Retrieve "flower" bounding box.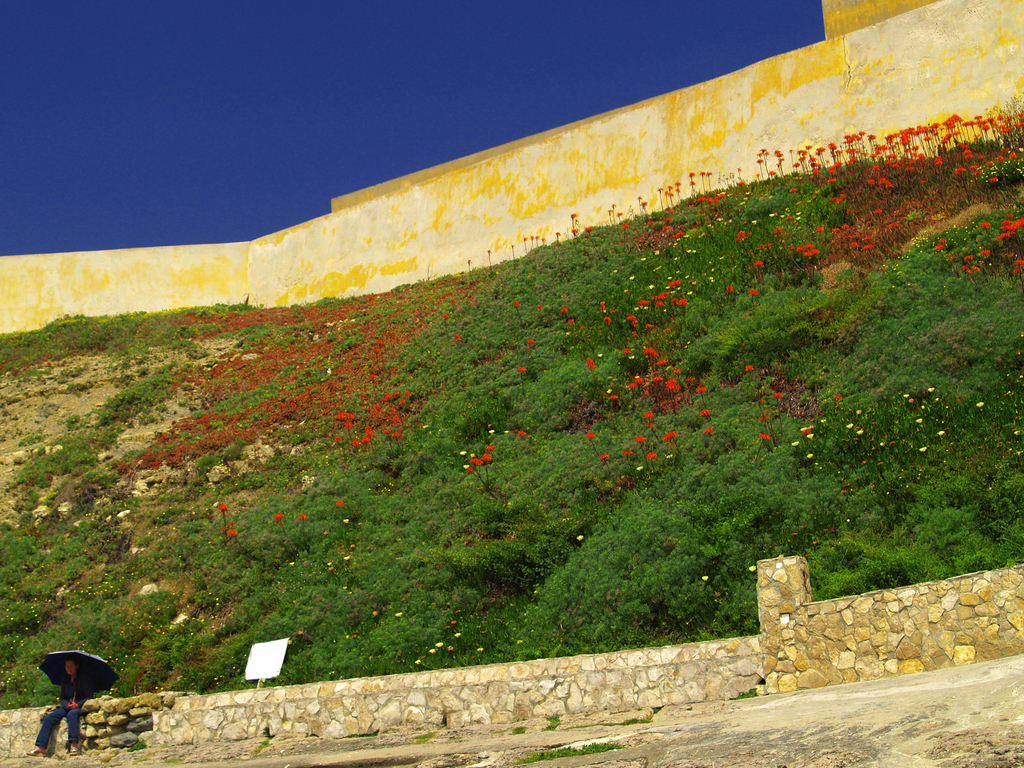
Bounding box: rect(490, 430, 495, 436).
